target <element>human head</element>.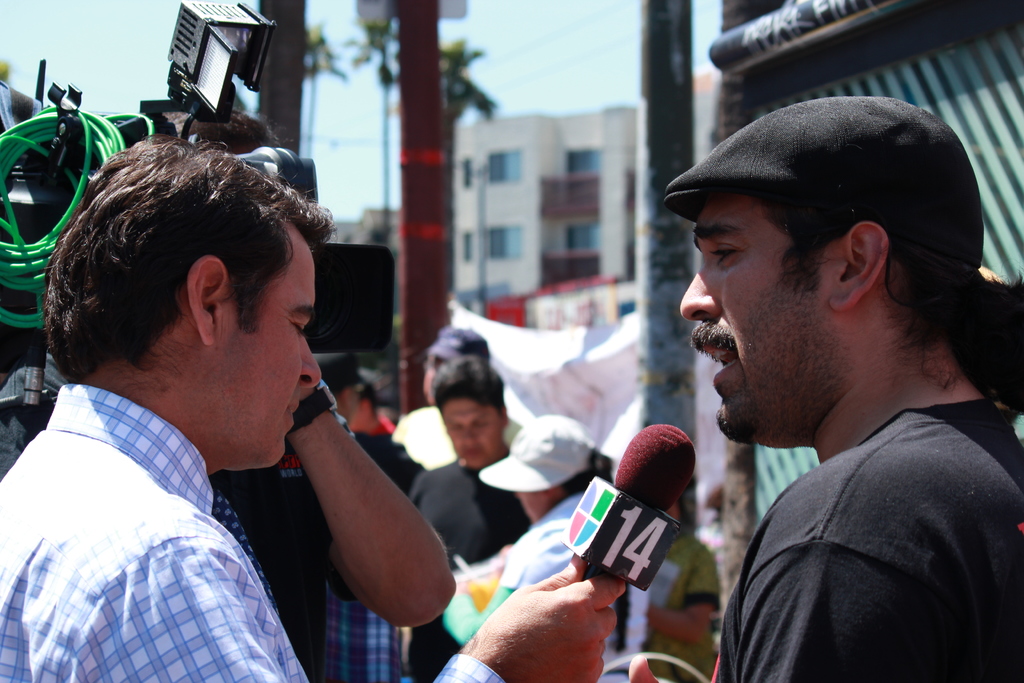
Target region: 422/327/492/402.
